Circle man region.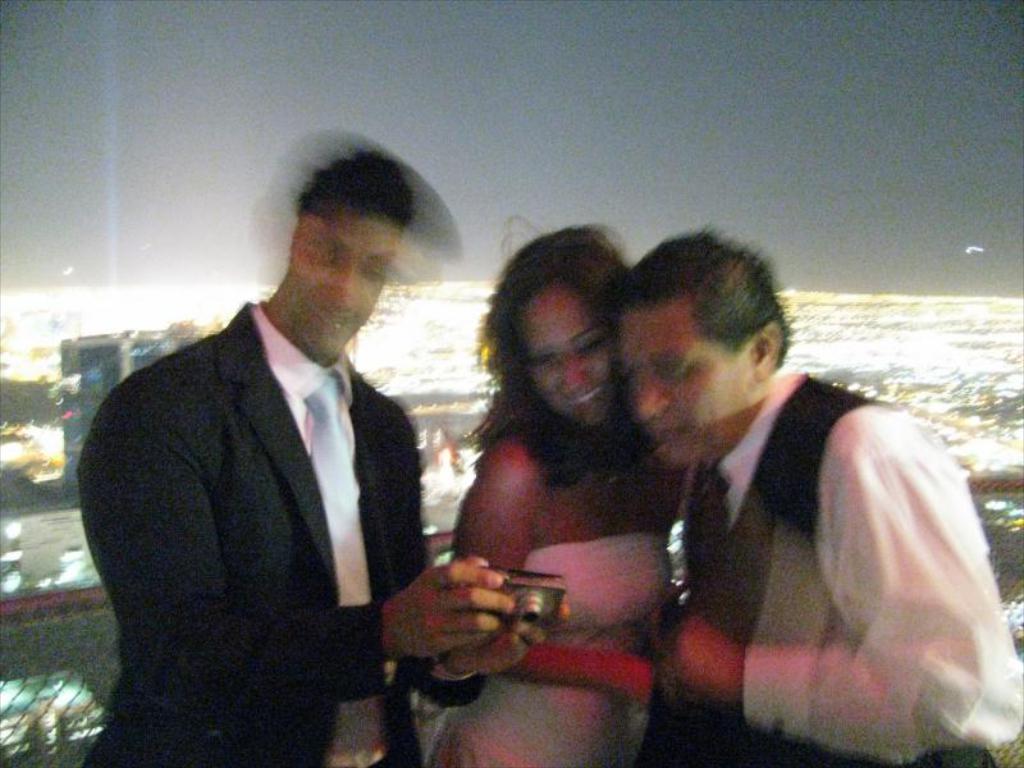
Region: (x1=603, y1=224, x2=1023, y2=767).
